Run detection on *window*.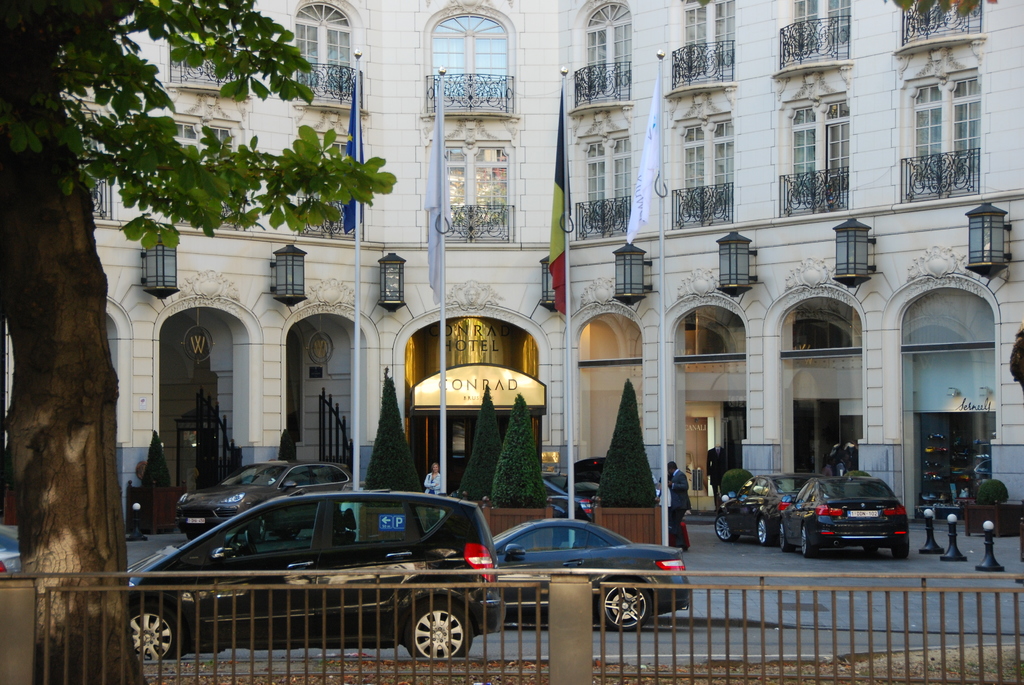
Result: x1=299, y1=1, x2=356, y2=98.
